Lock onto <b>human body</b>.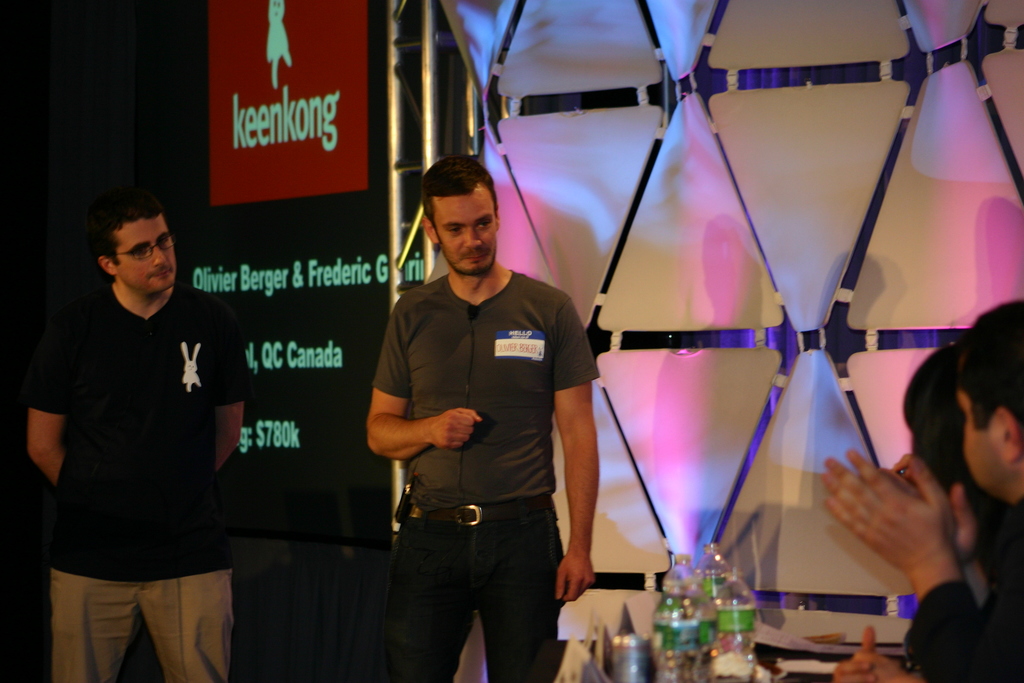
Locked: (left=20, top=197, right=248, bottom=682).
